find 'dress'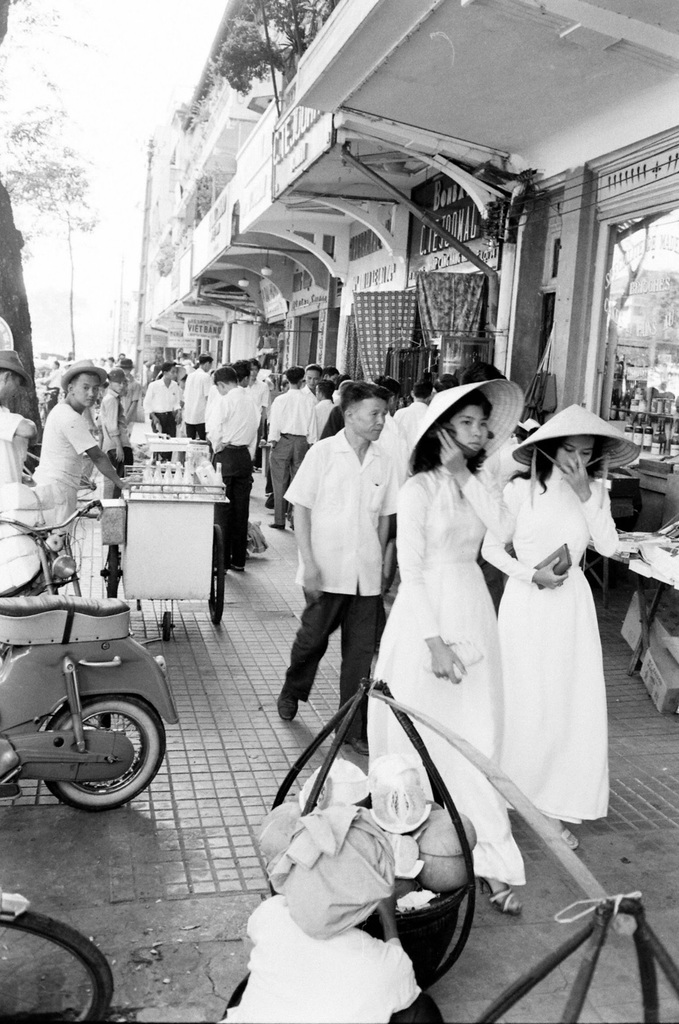
{"left": 360, "top": 472, "right": 534, "bottom": 890}
